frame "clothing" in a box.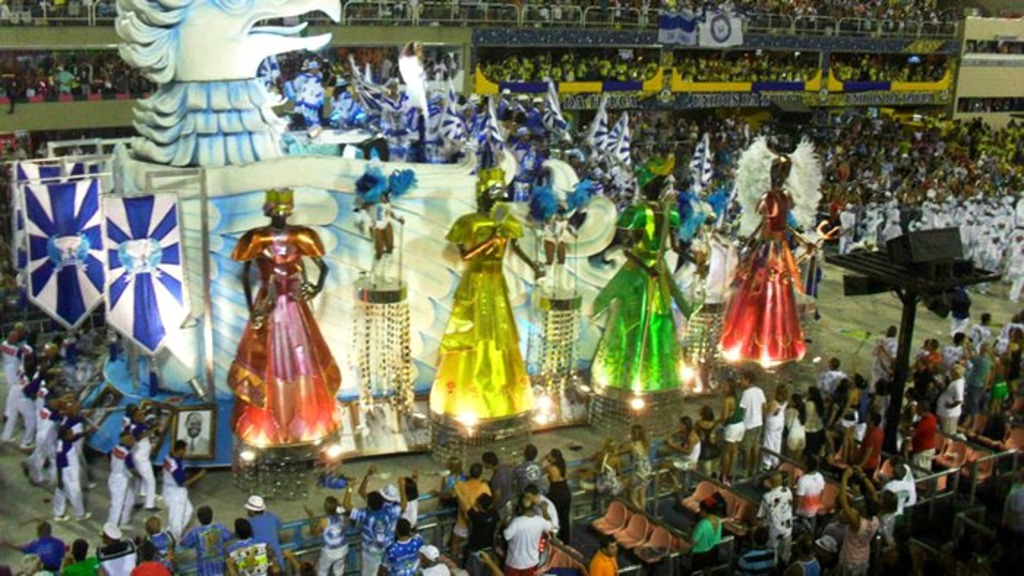
{"left": 595, "top": 541, "right": 617, "bottom": 575}.
